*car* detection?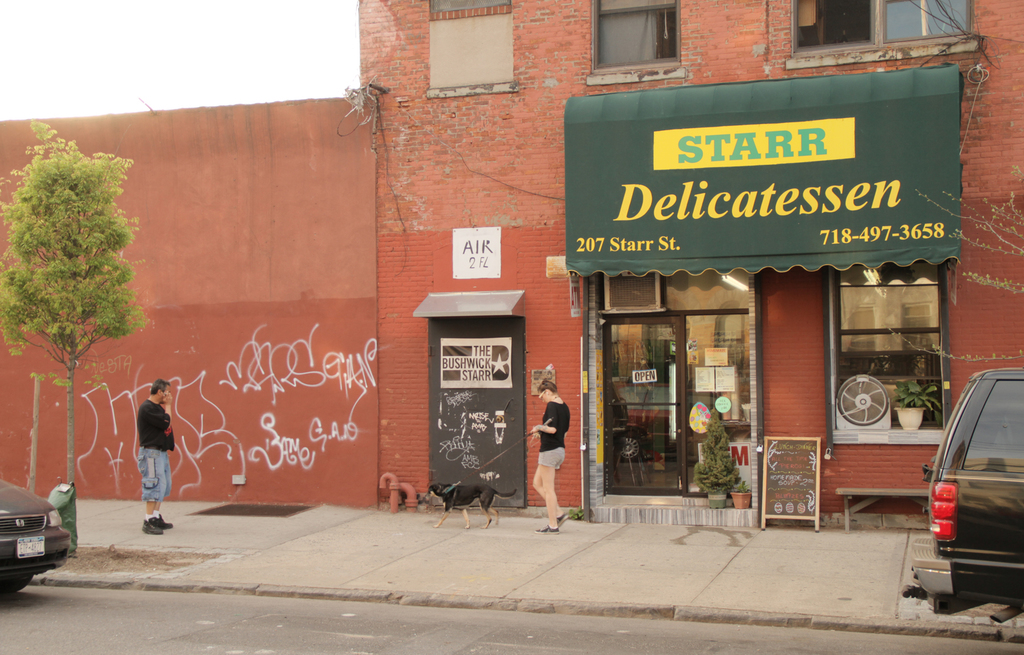
0/477/73/594
